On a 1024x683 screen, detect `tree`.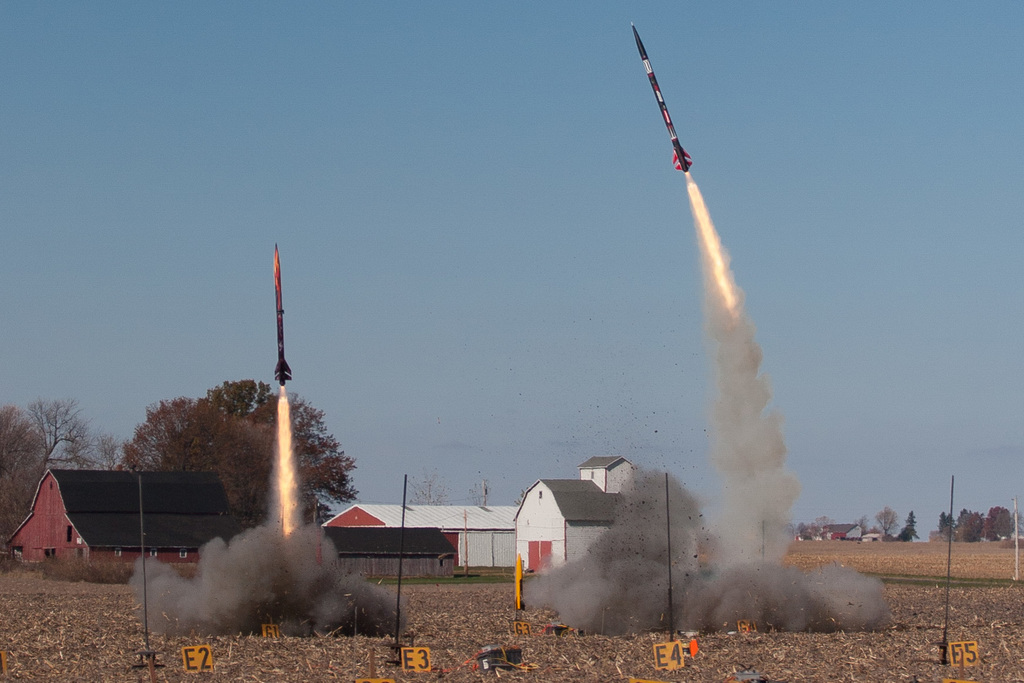
detection(959, 507, 1001, 545).
